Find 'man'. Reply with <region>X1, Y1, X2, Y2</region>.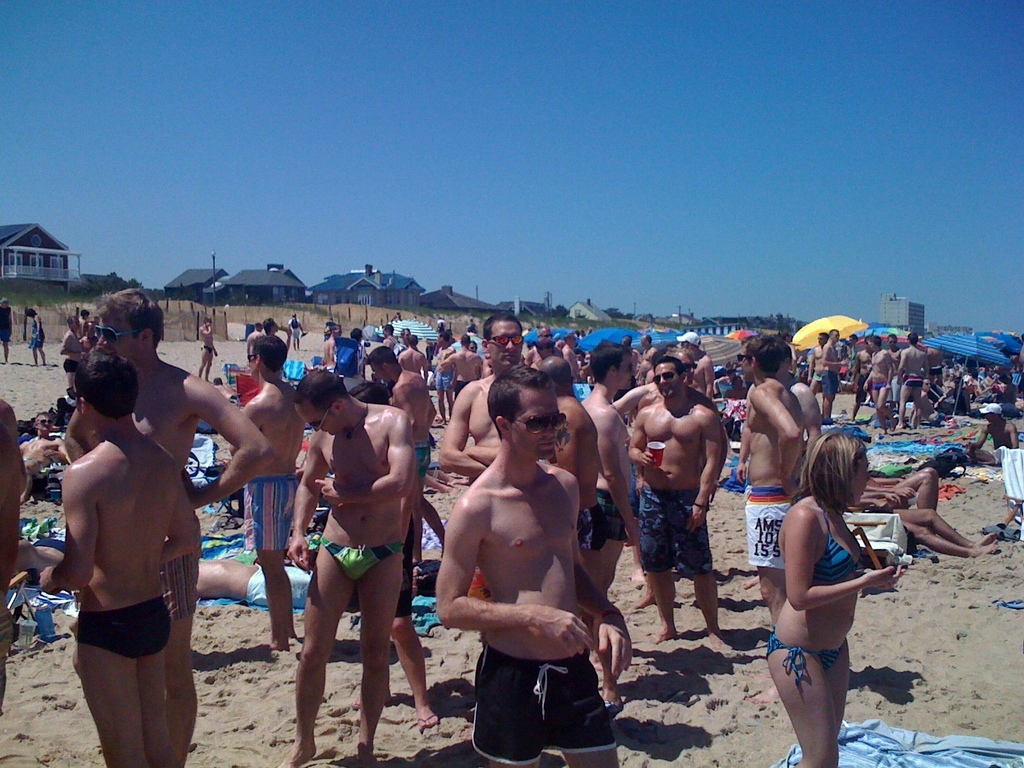
<region>62, 284, 273, 767</region>.
